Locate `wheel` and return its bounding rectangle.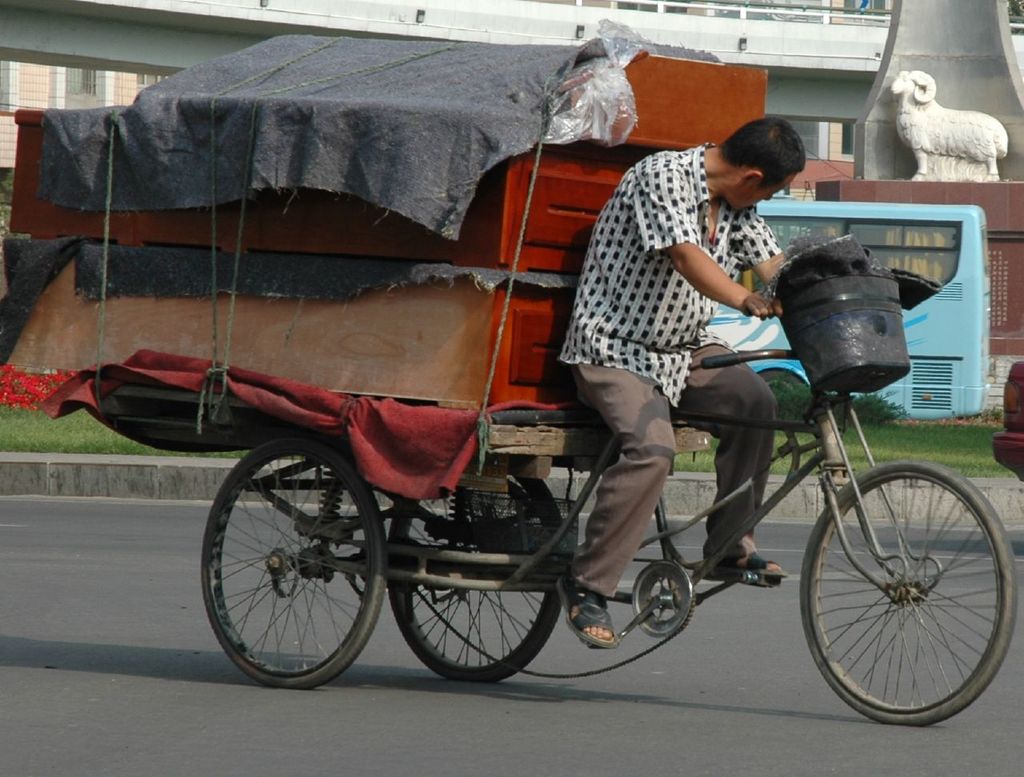
[386, 501, 570, 686].
